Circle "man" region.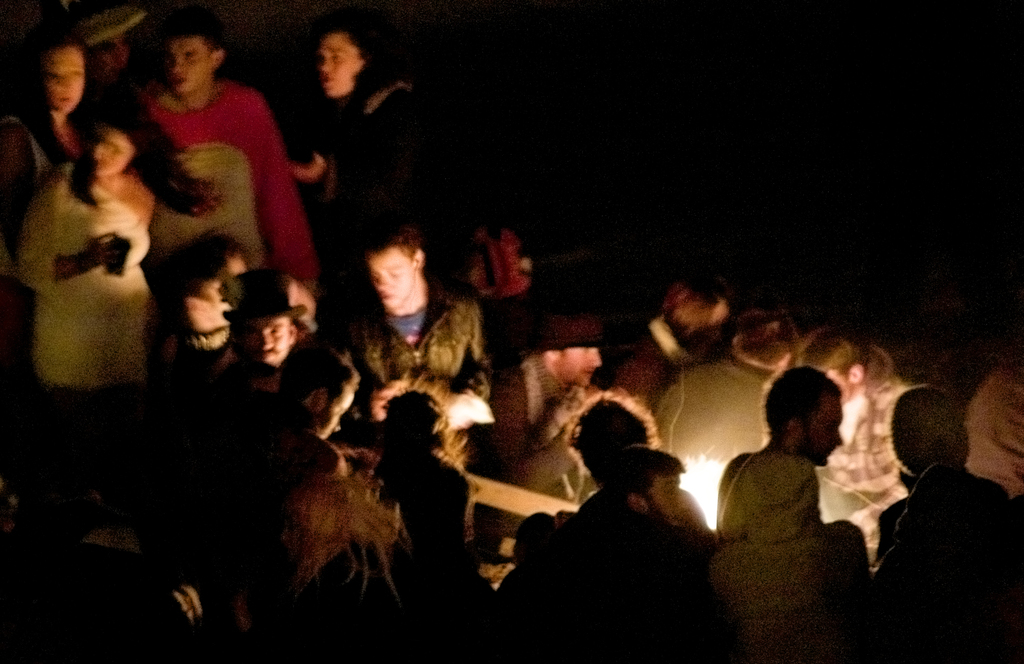
Region: (336, 221, 482, 473).
